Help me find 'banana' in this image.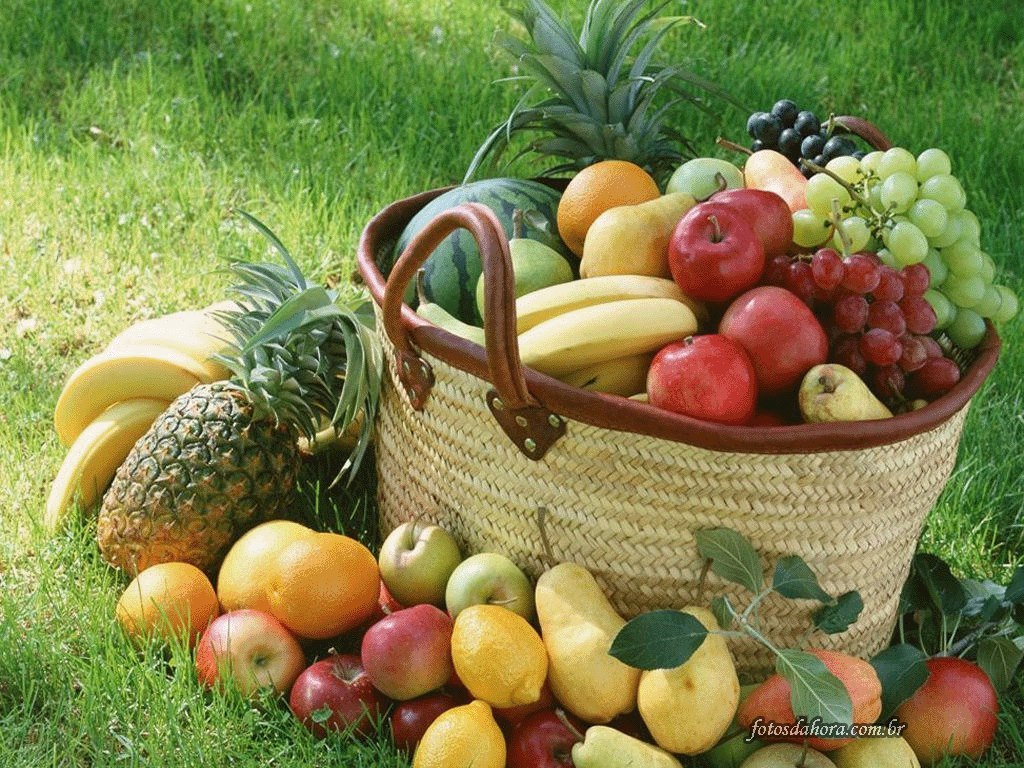
Found it: select_region(503, 296, 711, 378).
